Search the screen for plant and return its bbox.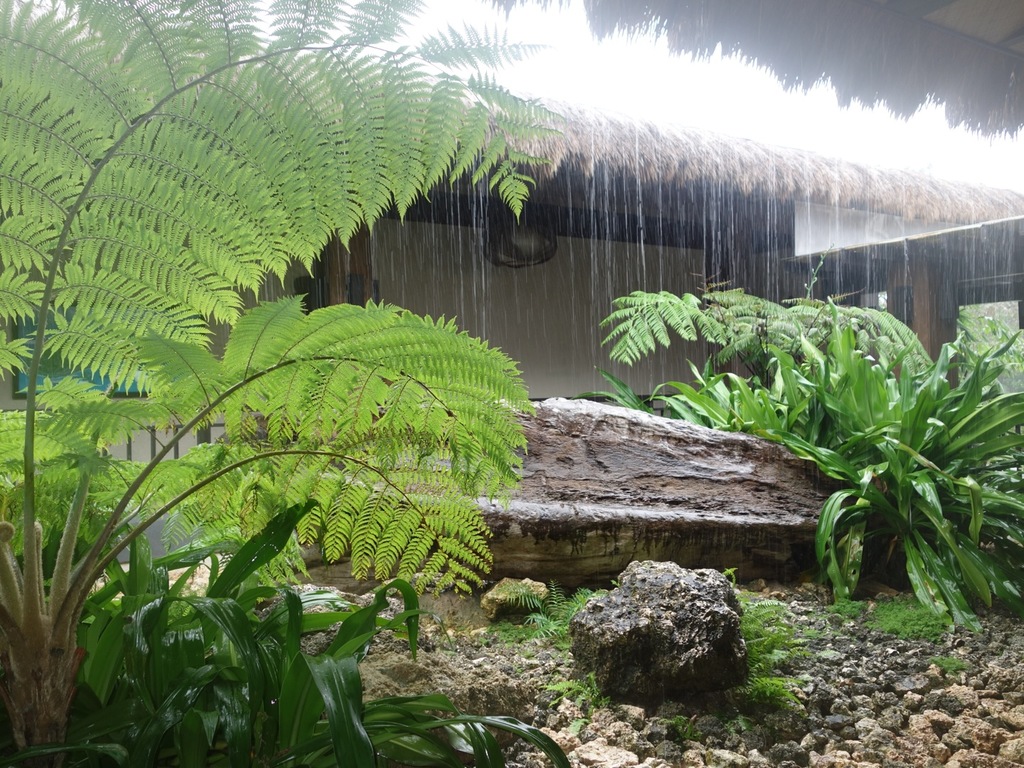
Found: detection(549, 668, 605, 732).
